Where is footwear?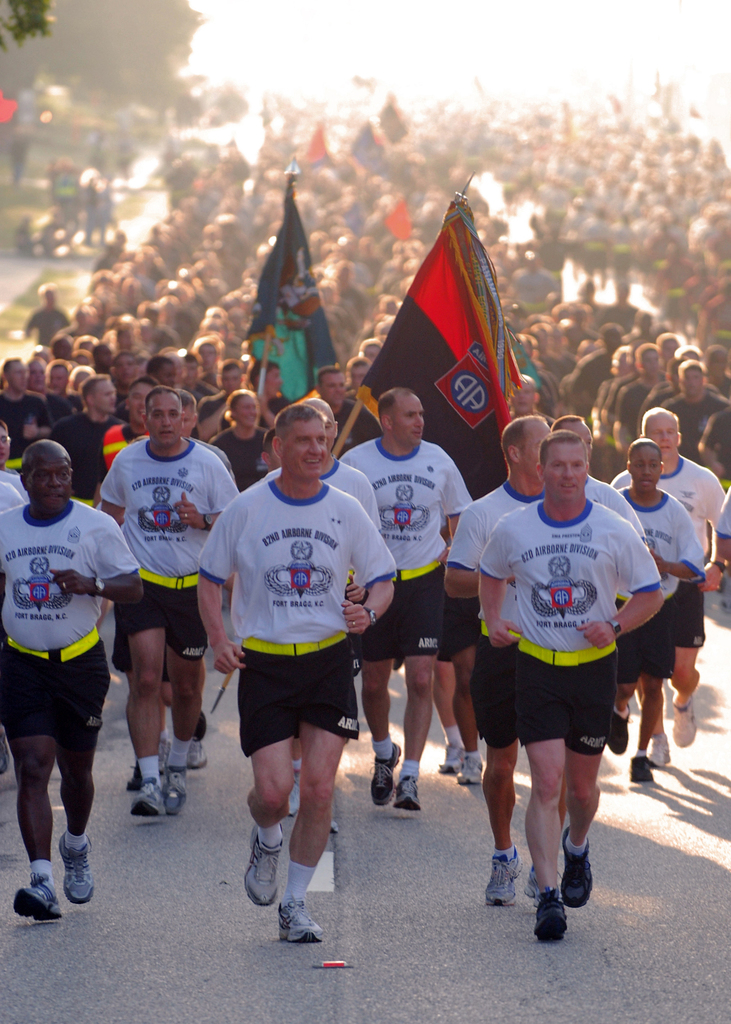
530,882,568,945.
